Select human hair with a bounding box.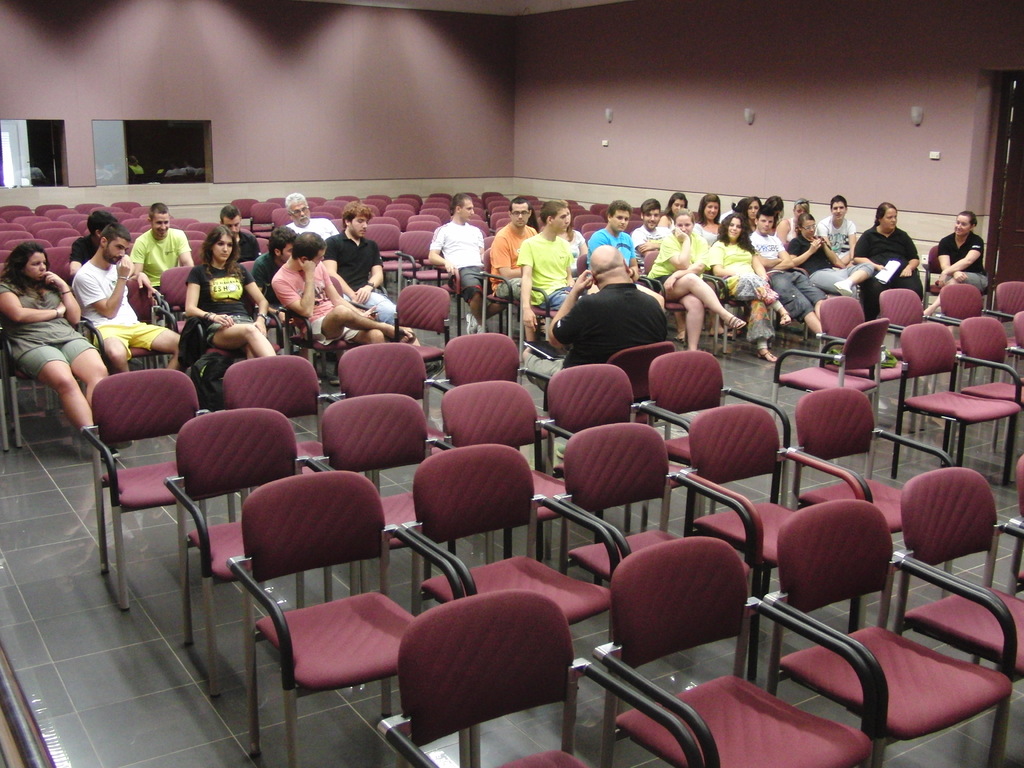
541,202,564,229.
